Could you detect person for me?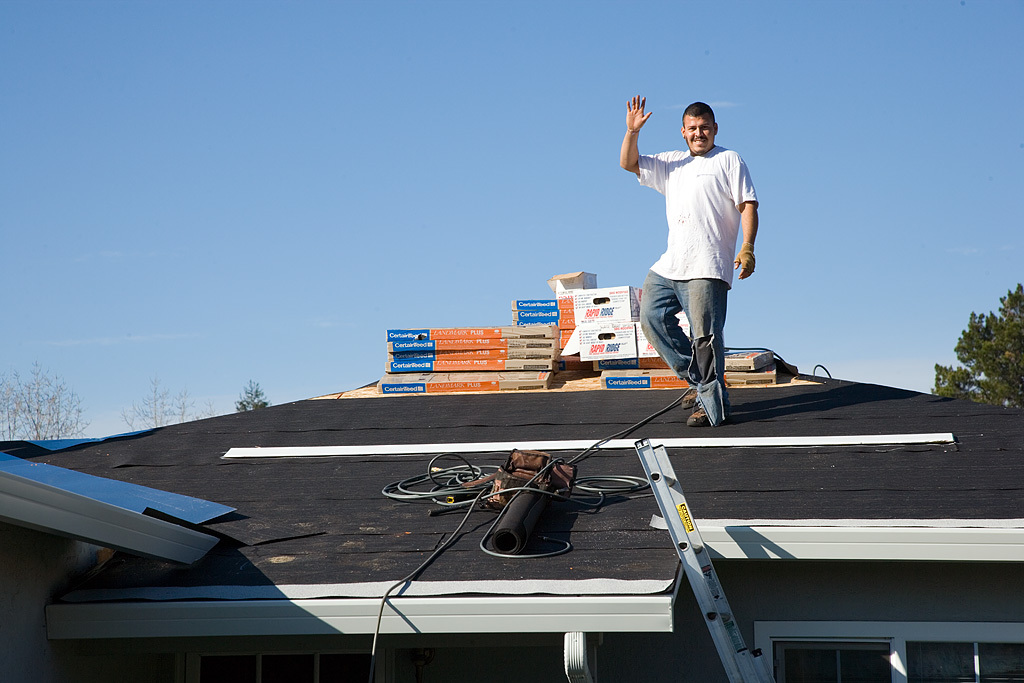
Detection result: (x1=621, y1=98, x2=756, y2=425).
